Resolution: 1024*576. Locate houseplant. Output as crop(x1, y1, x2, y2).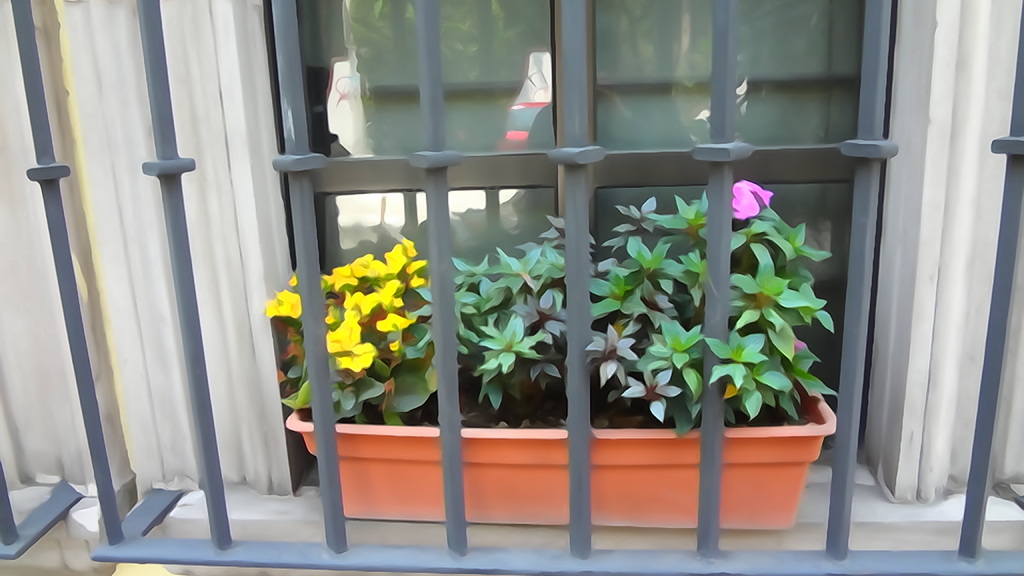
crop(262, 181, 844, 526).
